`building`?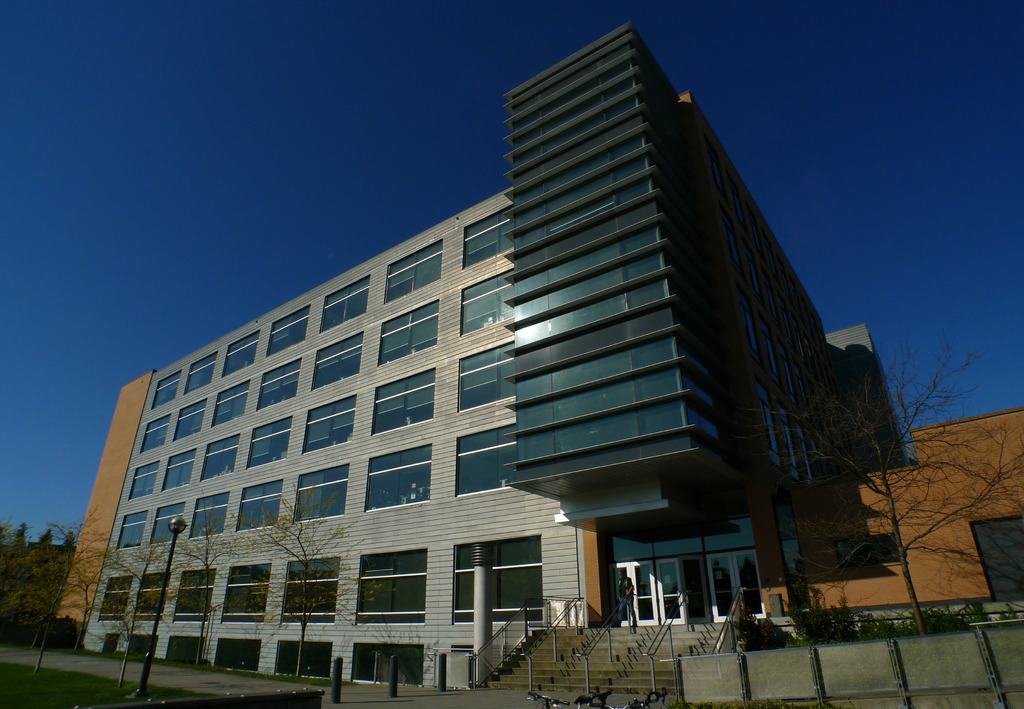
bbox(51, 21, 914, 692)
